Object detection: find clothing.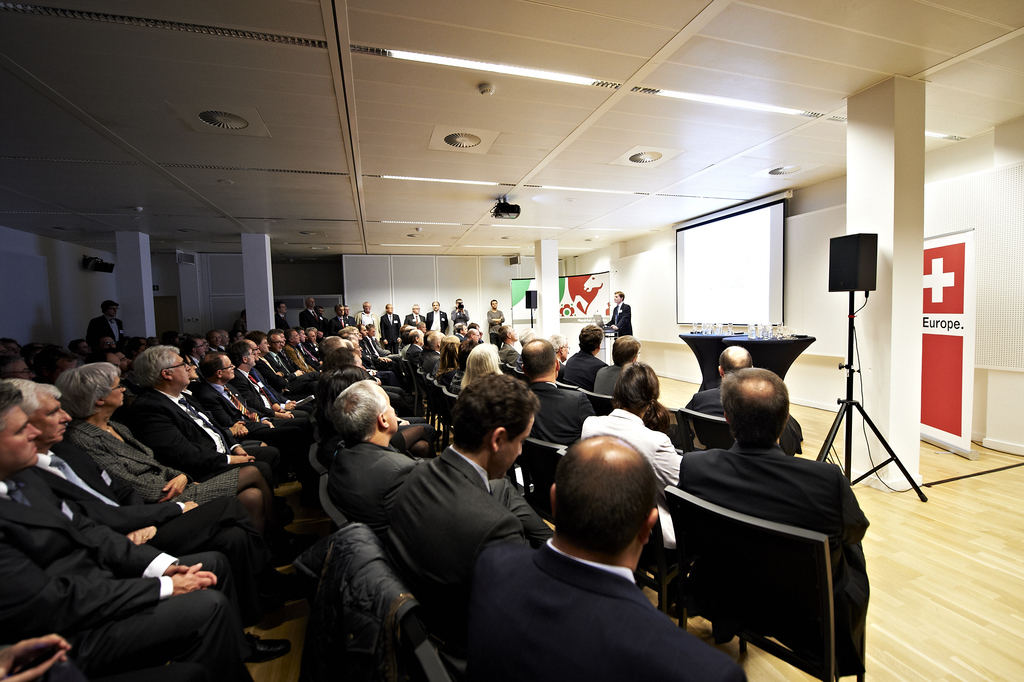
region(592, 361, 621, 400).
